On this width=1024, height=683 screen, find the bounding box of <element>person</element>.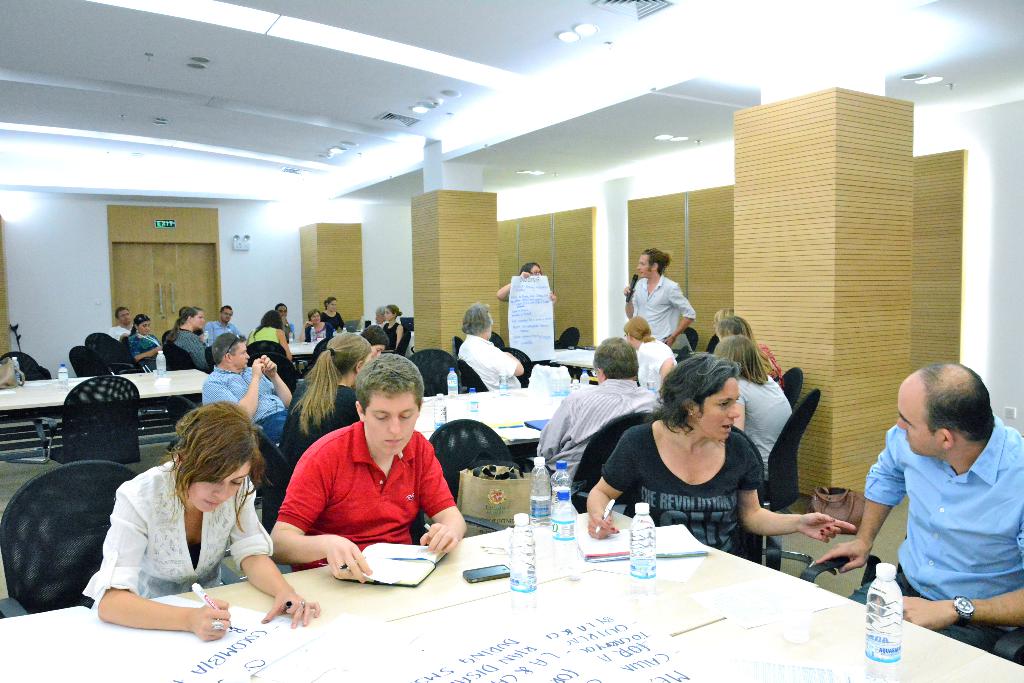
Bounding box: [584, 355, 859, 558].
